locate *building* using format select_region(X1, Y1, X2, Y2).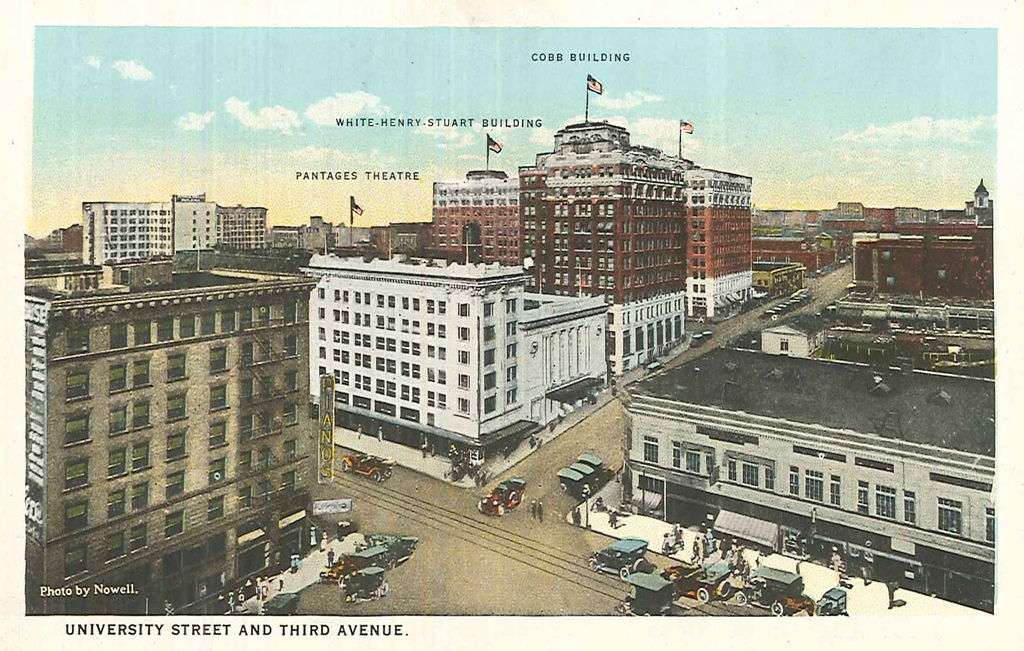
select_region(848, 226, 995, 301).
